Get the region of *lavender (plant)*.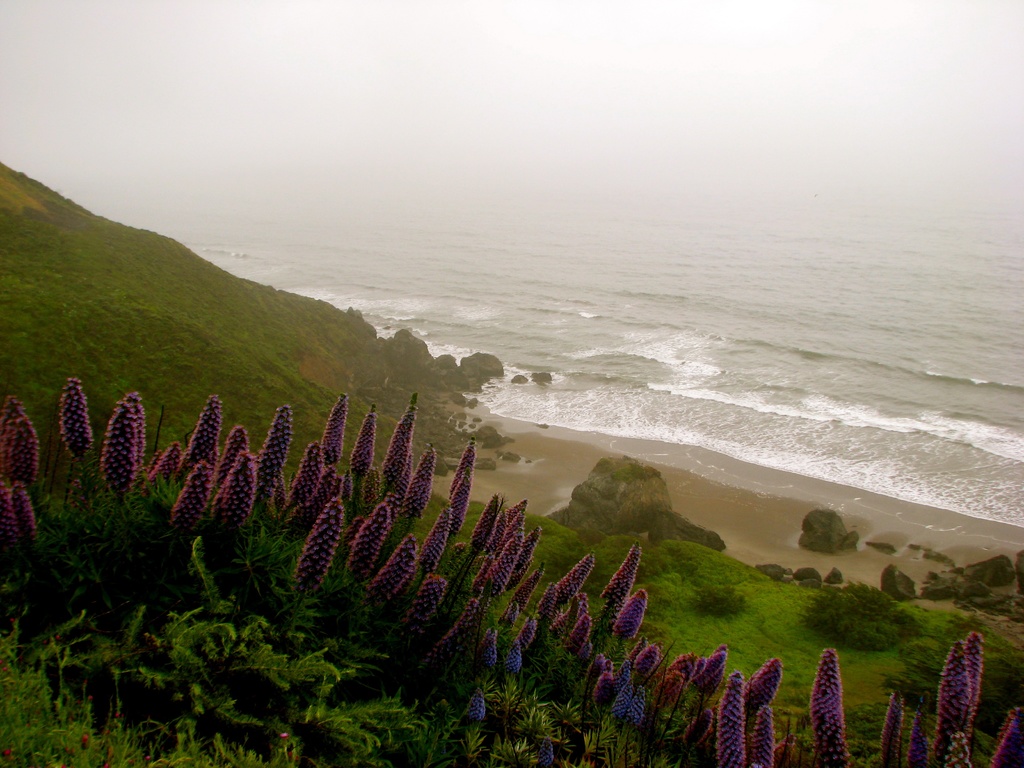
Rect(689, 648, 732, 684).
